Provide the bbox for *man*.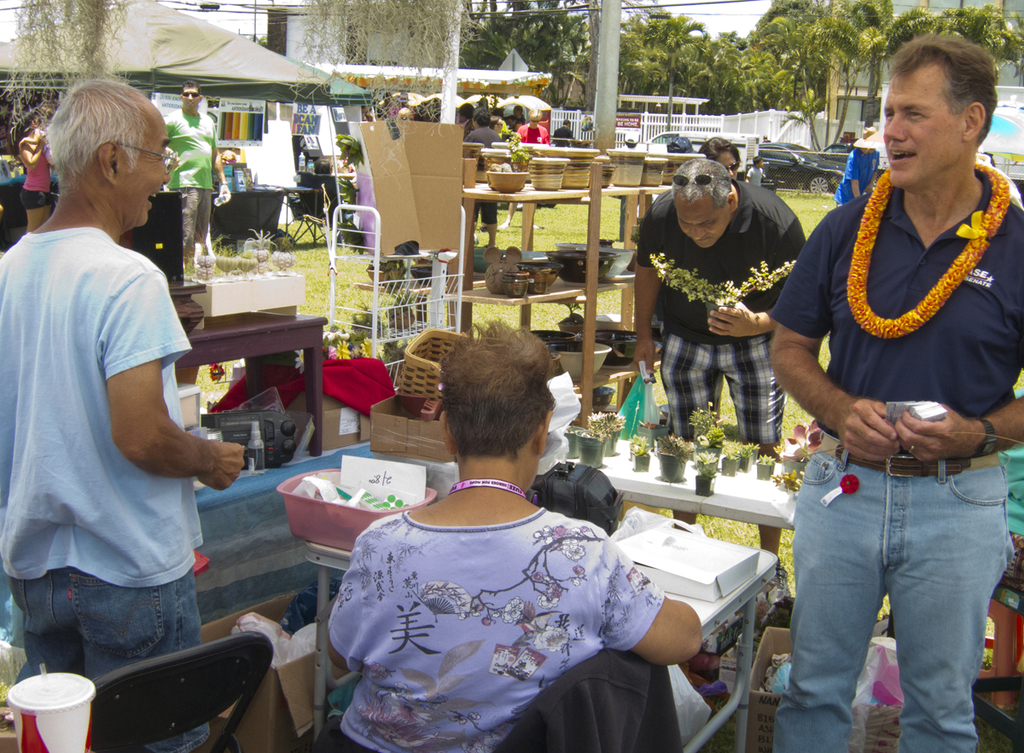
625/153/800/437.
